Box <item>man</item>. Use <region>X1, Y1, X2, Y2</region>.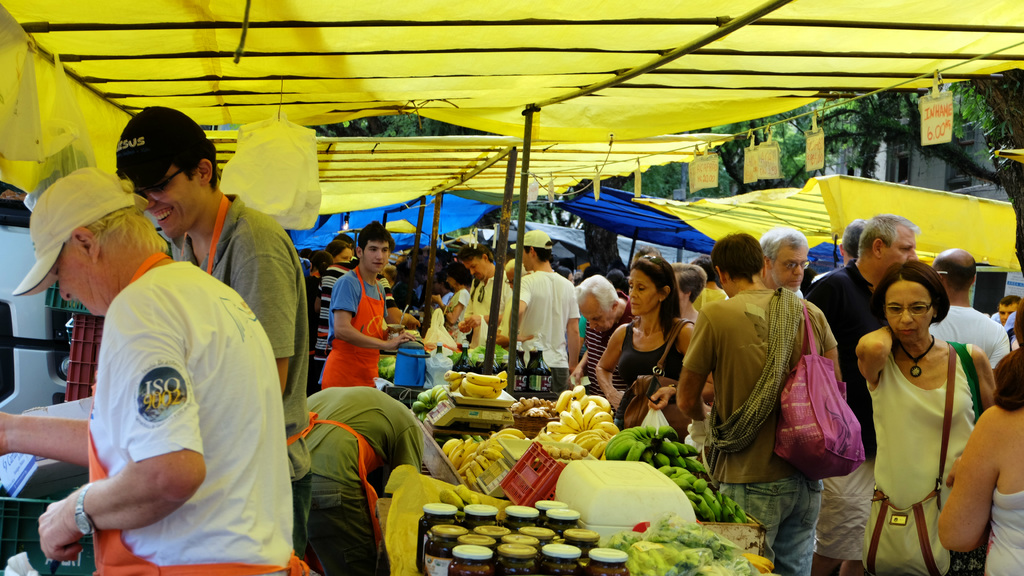
<region>806, 211, 920, 575</region>.
